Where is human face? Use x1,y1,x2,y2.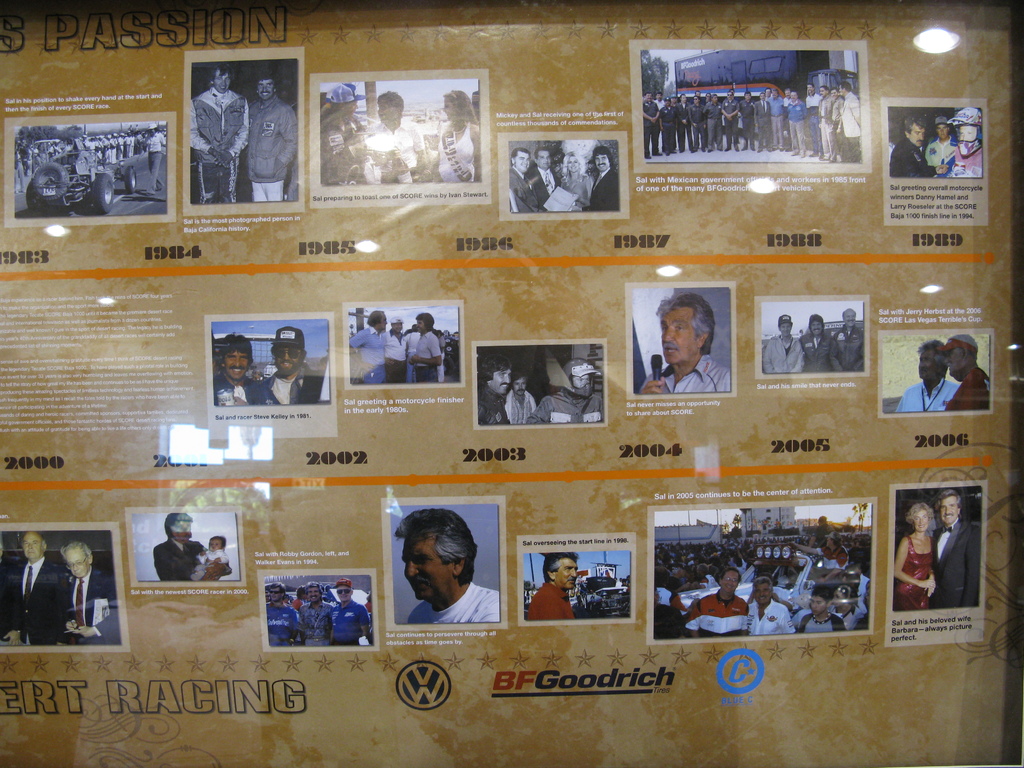
536,147,549,170.
